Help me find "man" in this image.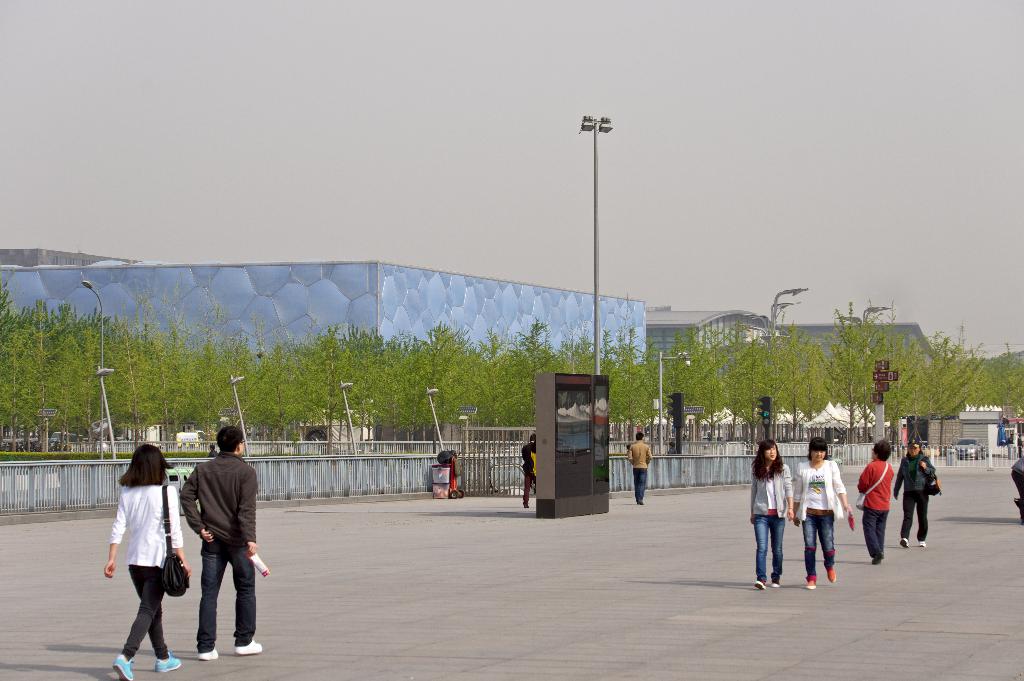
Found it: 892 440 934 549.
